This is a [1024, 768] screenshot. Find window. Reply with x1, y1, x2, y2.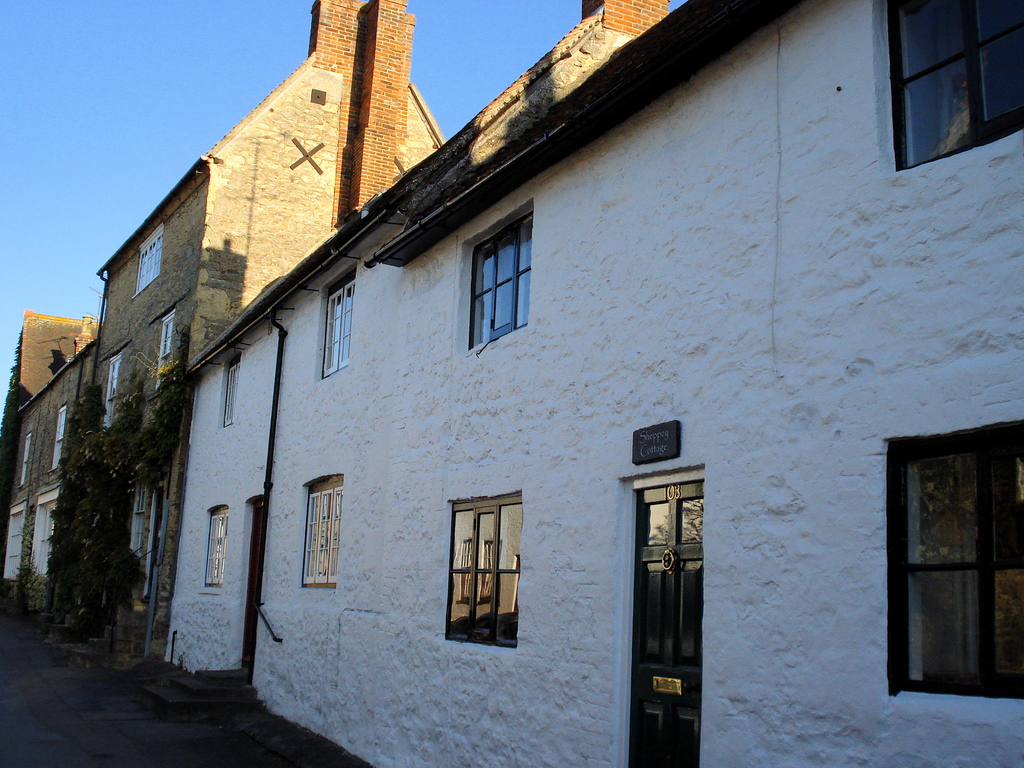
461, 196, 543, 362.
